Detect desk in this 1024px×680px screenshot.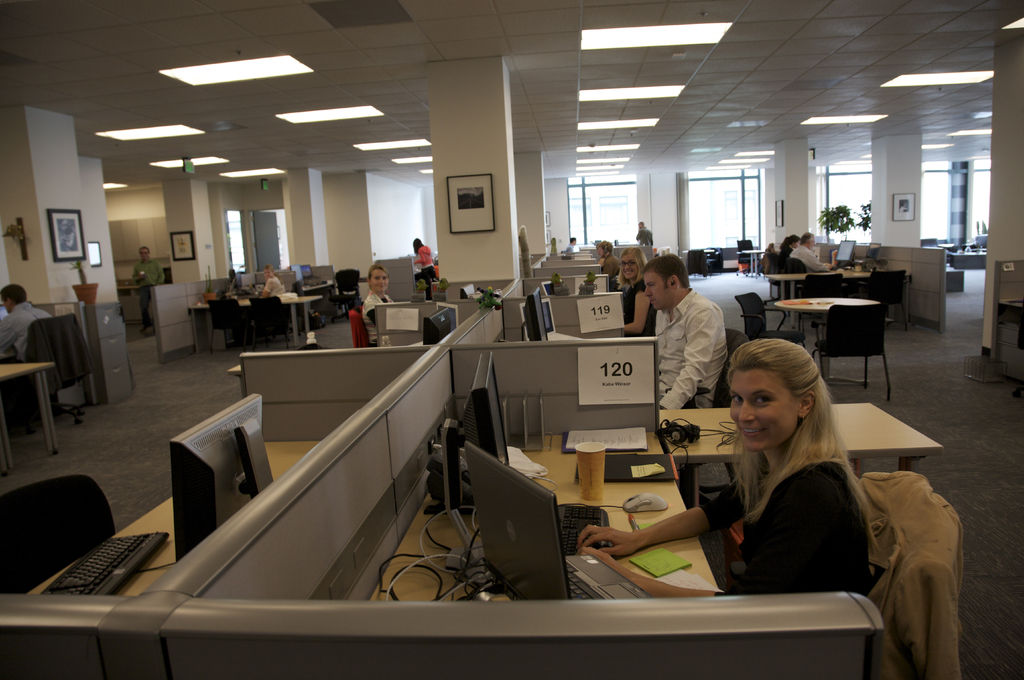
Detection: <bbox>367, 428, 716, 603</bbox>.
